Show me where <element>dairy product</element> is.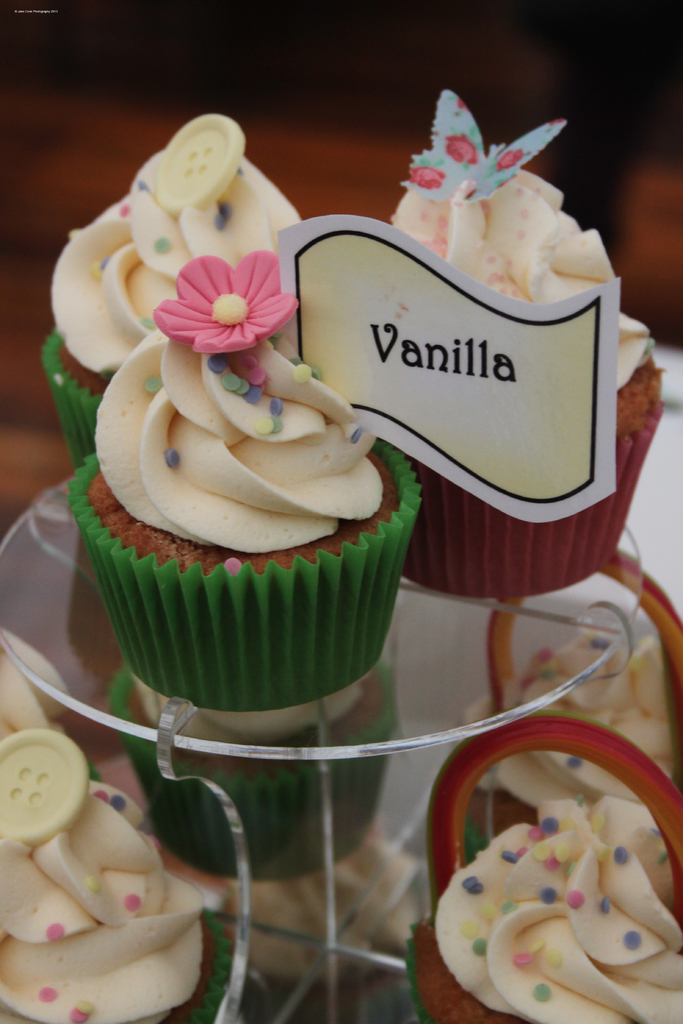
<element>dairy product</element> is at pyautogui.locateOnScreen(222, 862, 435, 984).
